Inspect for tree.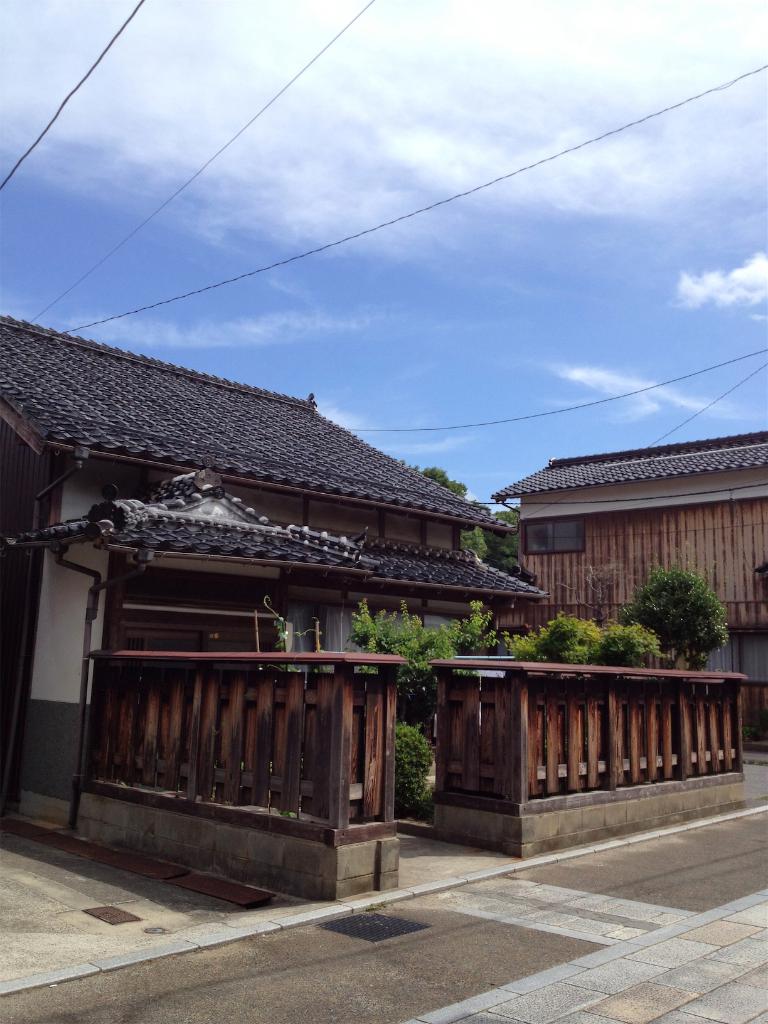
Inspection: box(404, 457, 504, 560).
